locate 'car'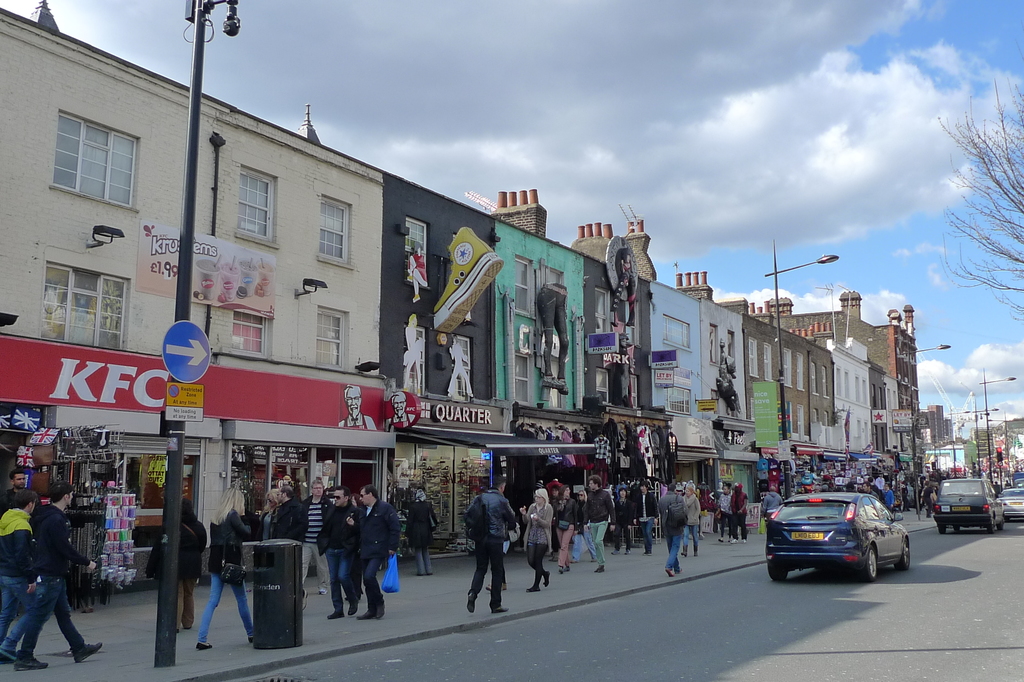
932 476 1009 530
